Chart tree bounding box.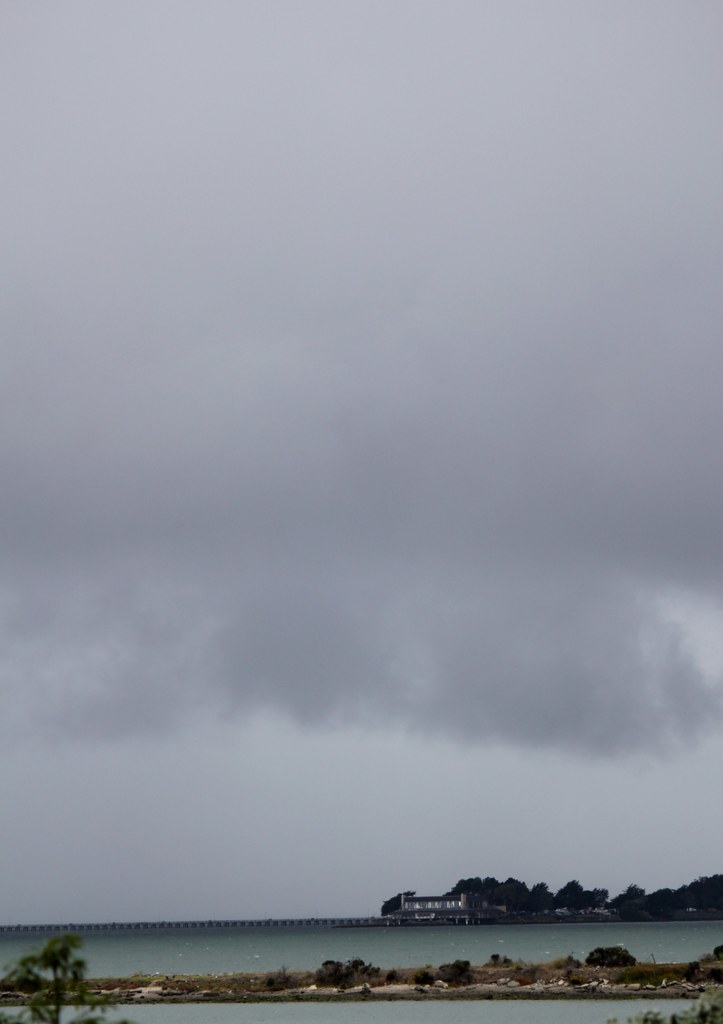
Charted: BBox(267, 970, 299, 995).
